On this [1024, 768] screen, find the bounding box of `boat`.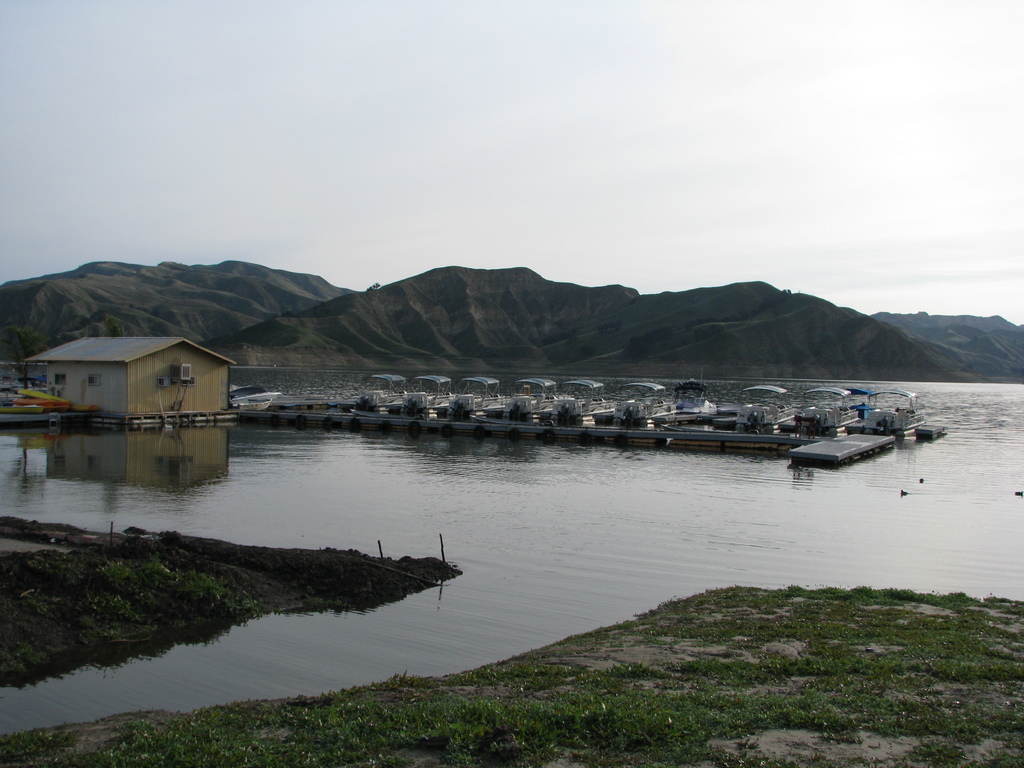
Bounding box: detection(844, 384, 931, 443).
